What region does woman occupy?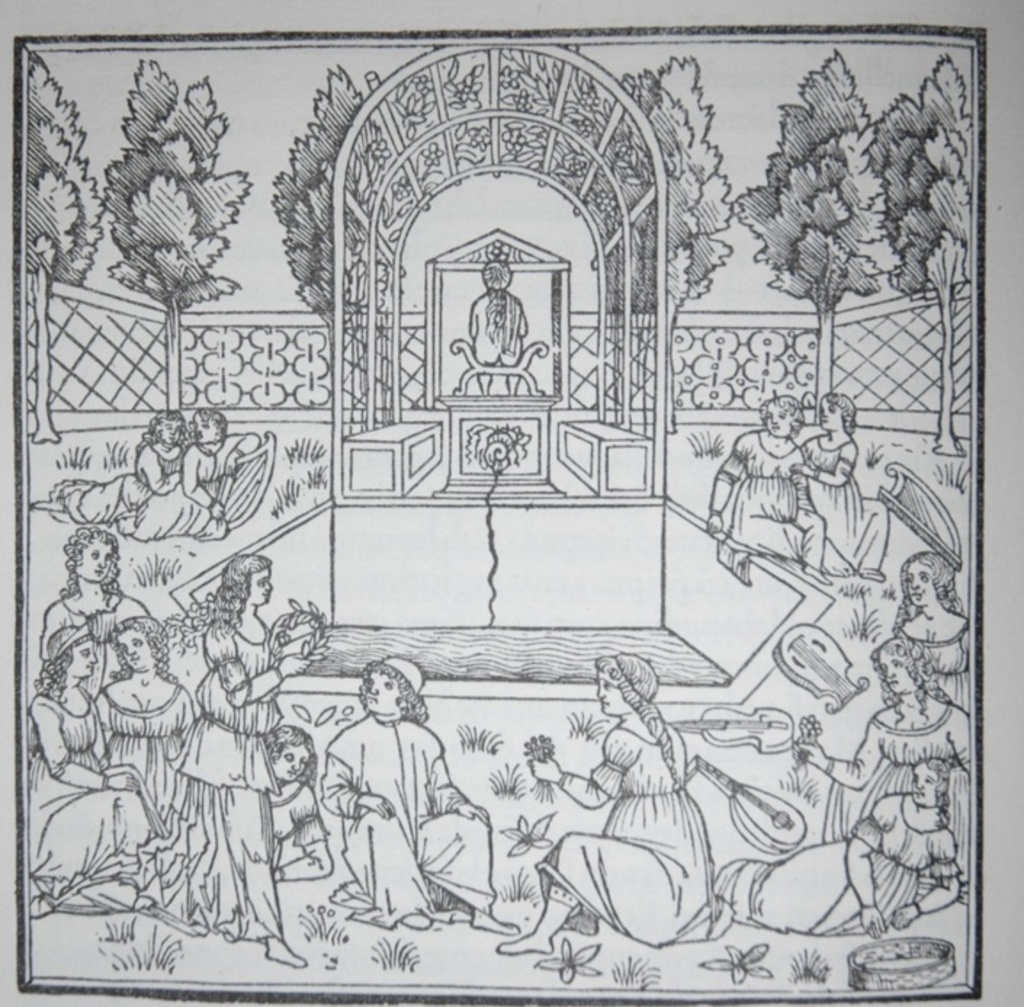
Rect(90, 613, 202, 822).
